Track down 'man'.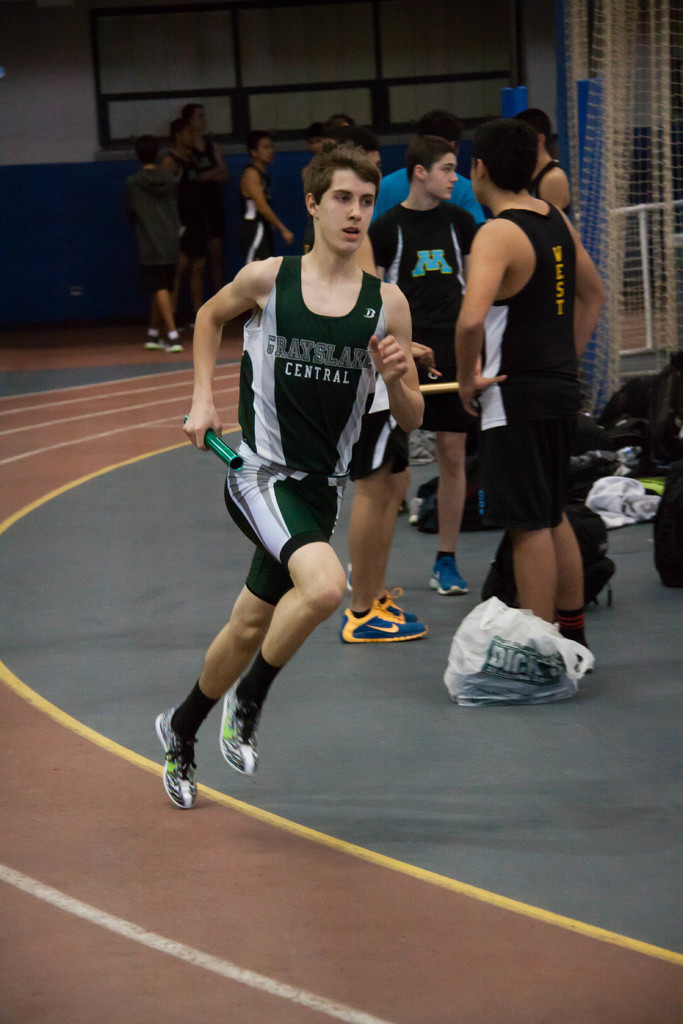
Tracked to 525 104 588 239.
